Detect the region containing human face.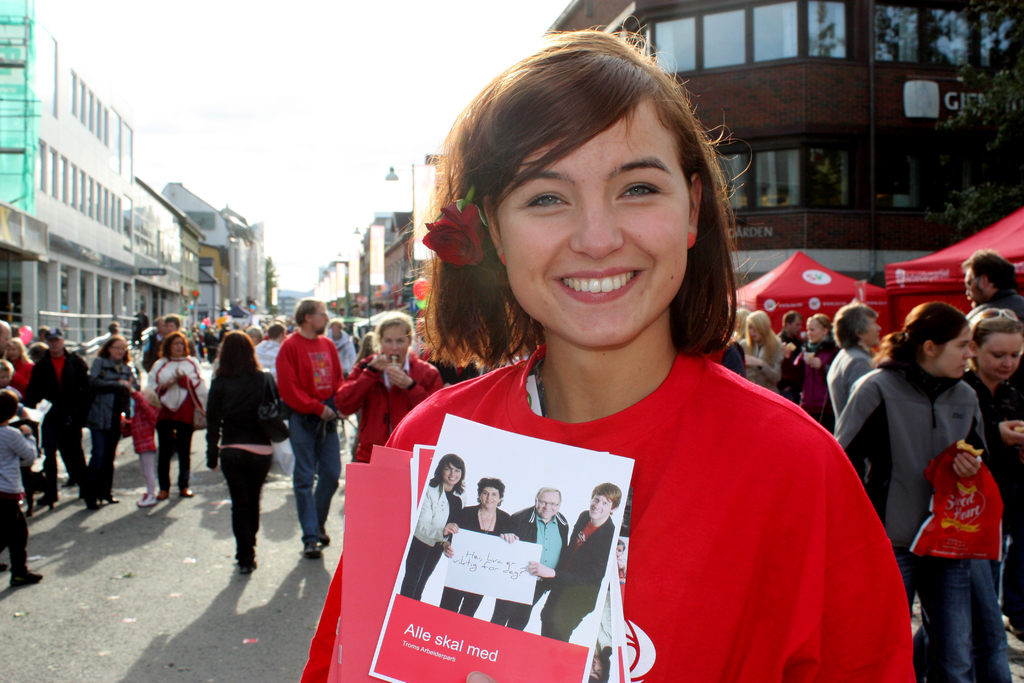
BBox(480, 484, 501, 508).
